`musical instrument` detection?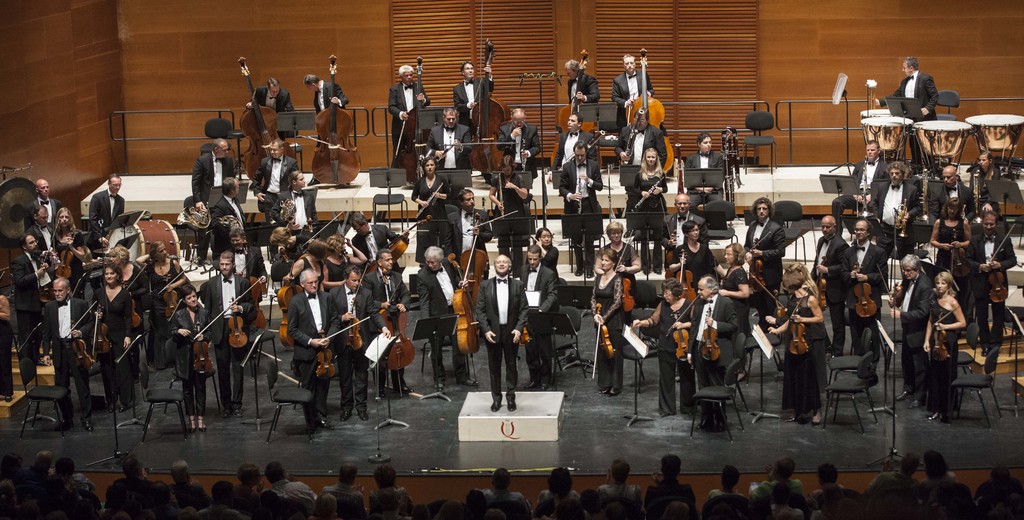
452,213,476,354
